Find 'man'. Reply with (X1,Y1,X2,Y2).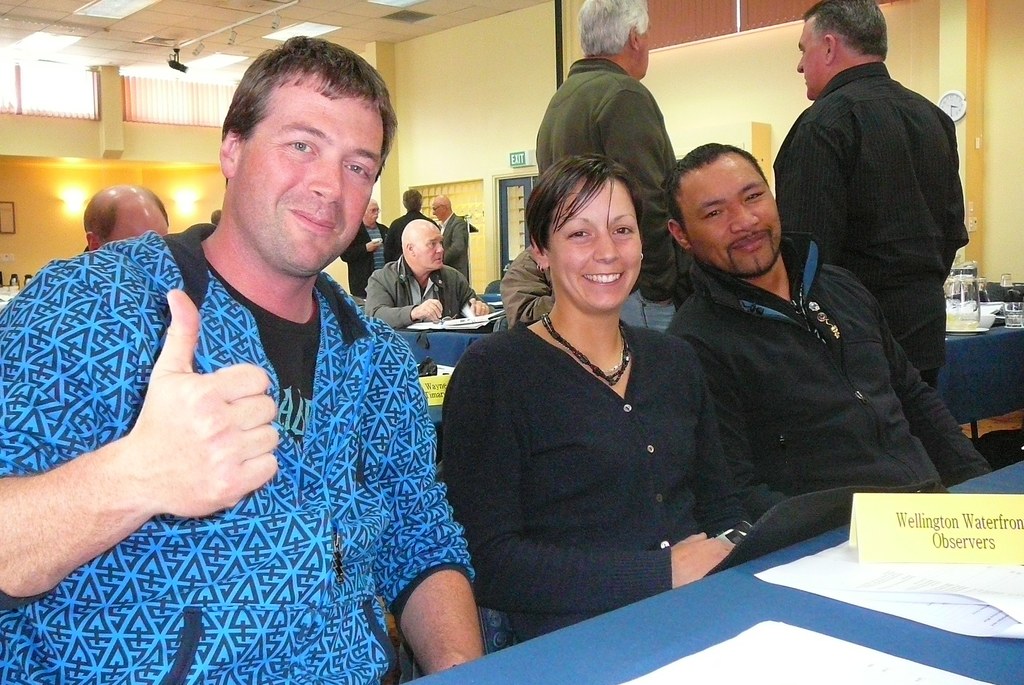
(431,194,473,288).
